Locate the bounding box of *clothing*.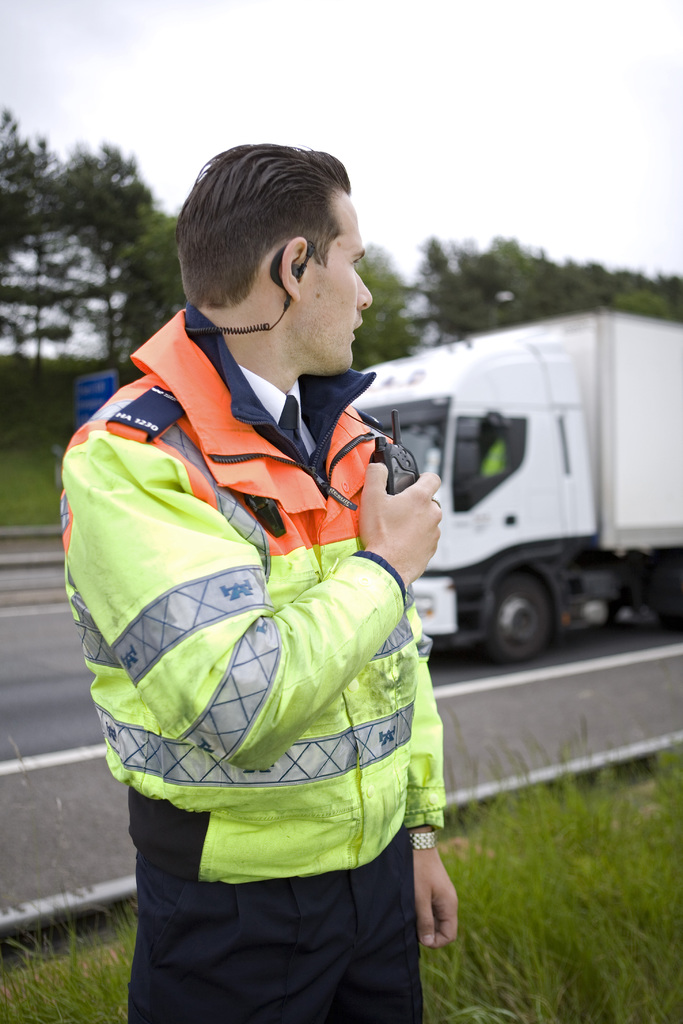
Bounding box: {"left": 76, "top": 293, "right": 445, "bottom": 979}.
